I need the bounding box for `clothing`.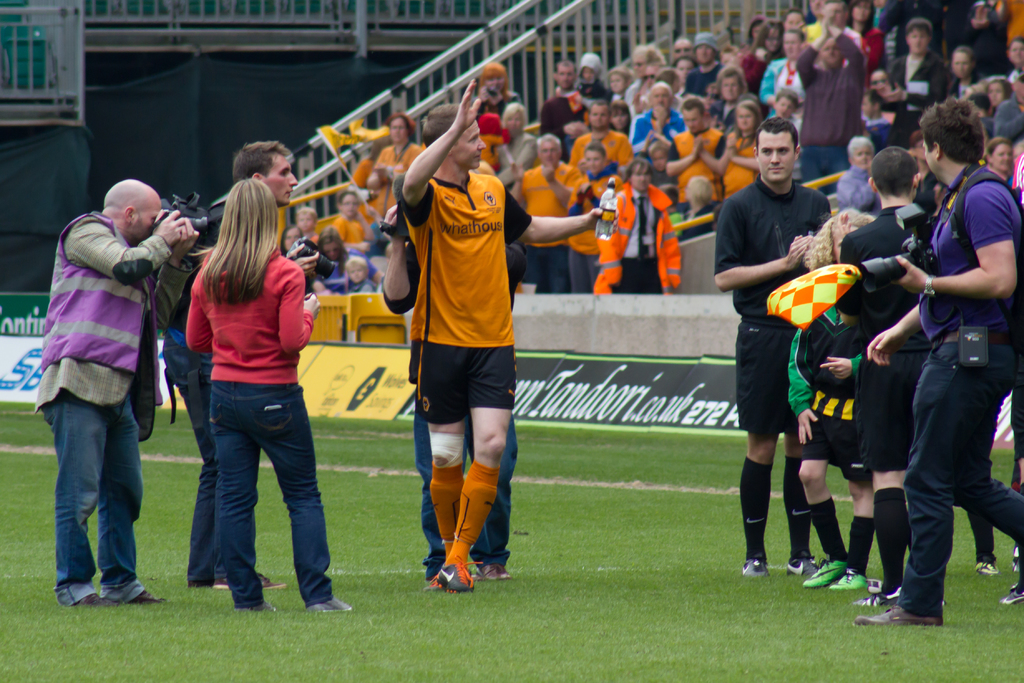
Here it is: locate(913, 163, 1023, 347).
